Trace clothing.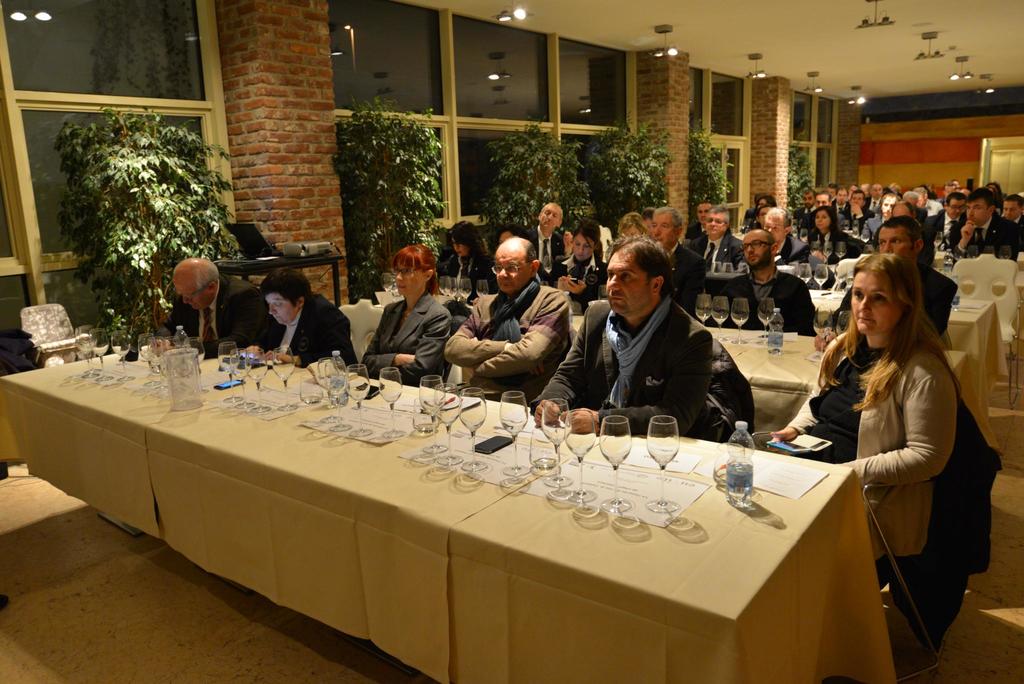
Traced to select_region(837, 256, 952, 322).
